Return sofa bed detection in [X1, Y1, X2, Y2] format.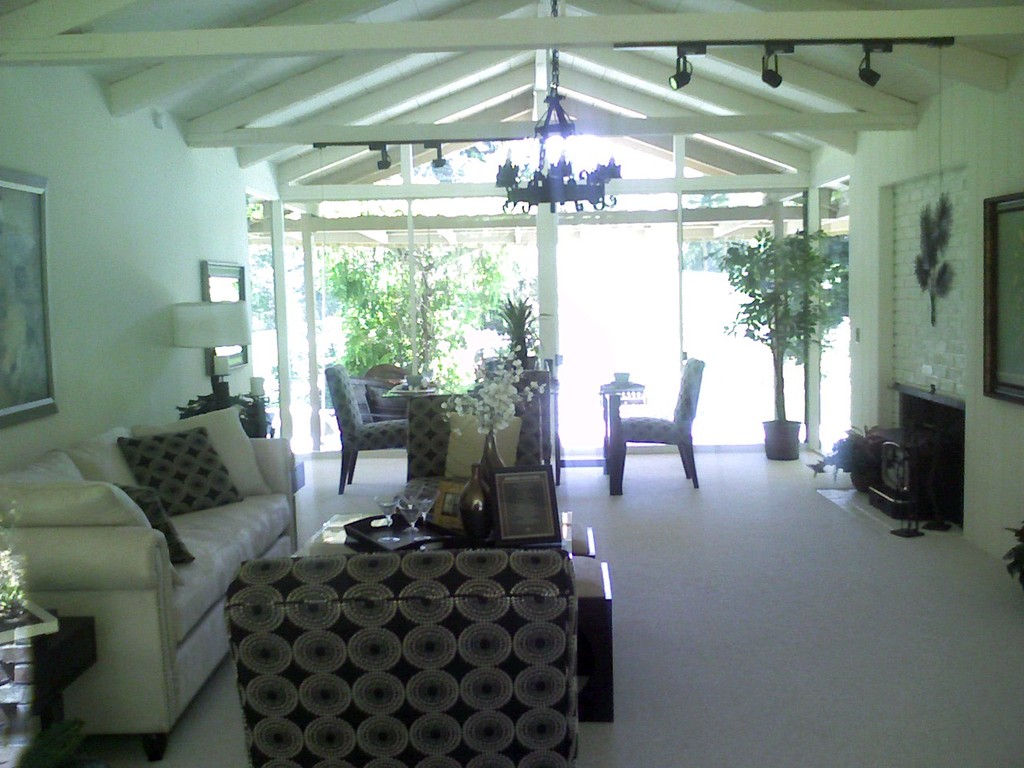
[0, 403, 311, 767].
